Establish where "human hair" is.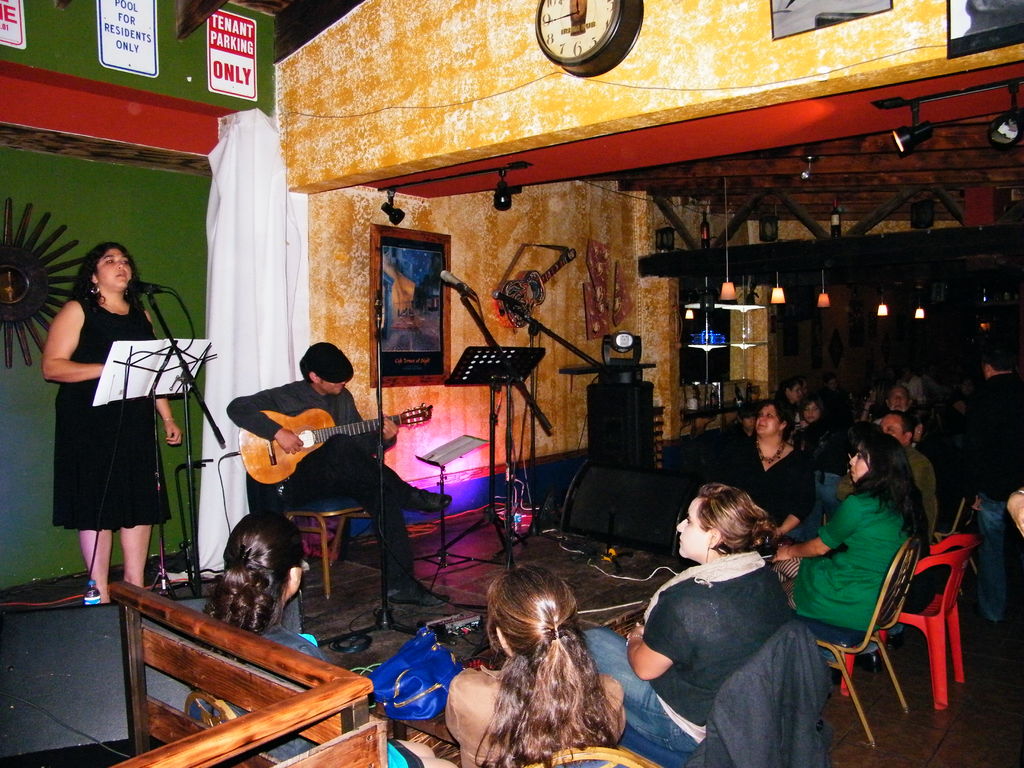
Established at pyautogui.locateOnScreen(849, 426, 932, 546).
